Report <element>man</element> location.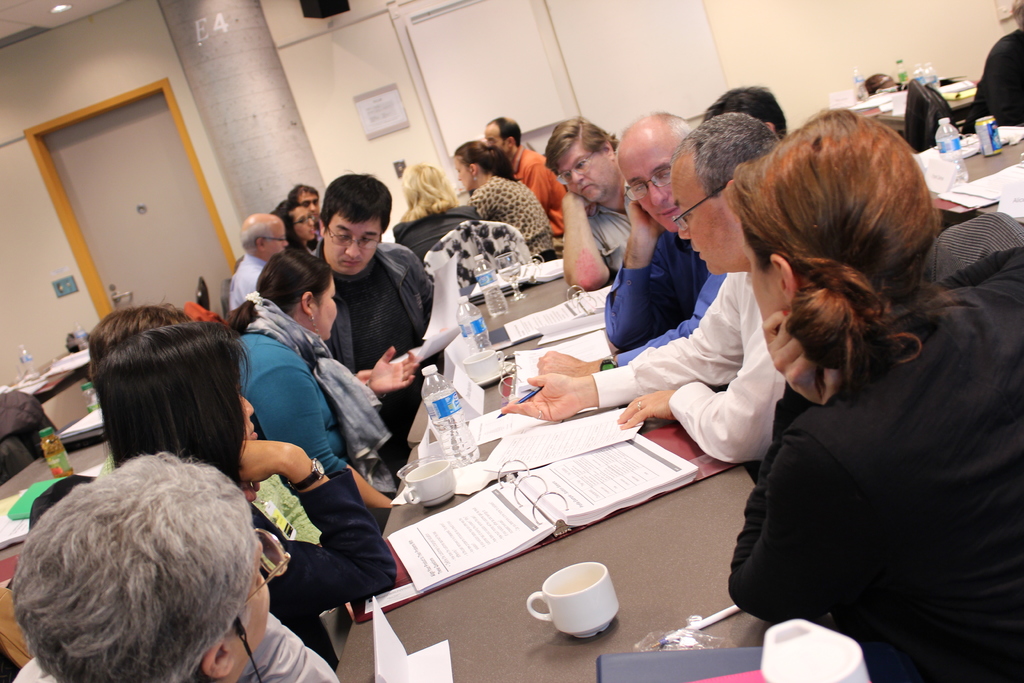
Report: l=280, t=170, r=462, b=526.
